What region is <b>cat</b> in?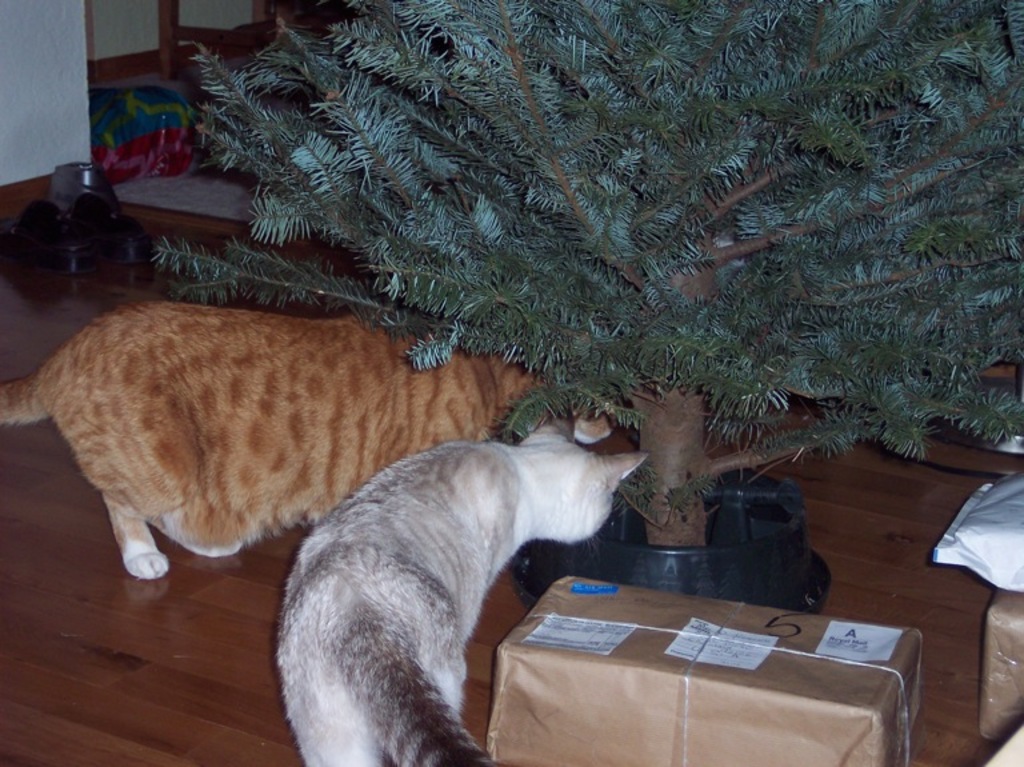
0, 299, 620, 582.
